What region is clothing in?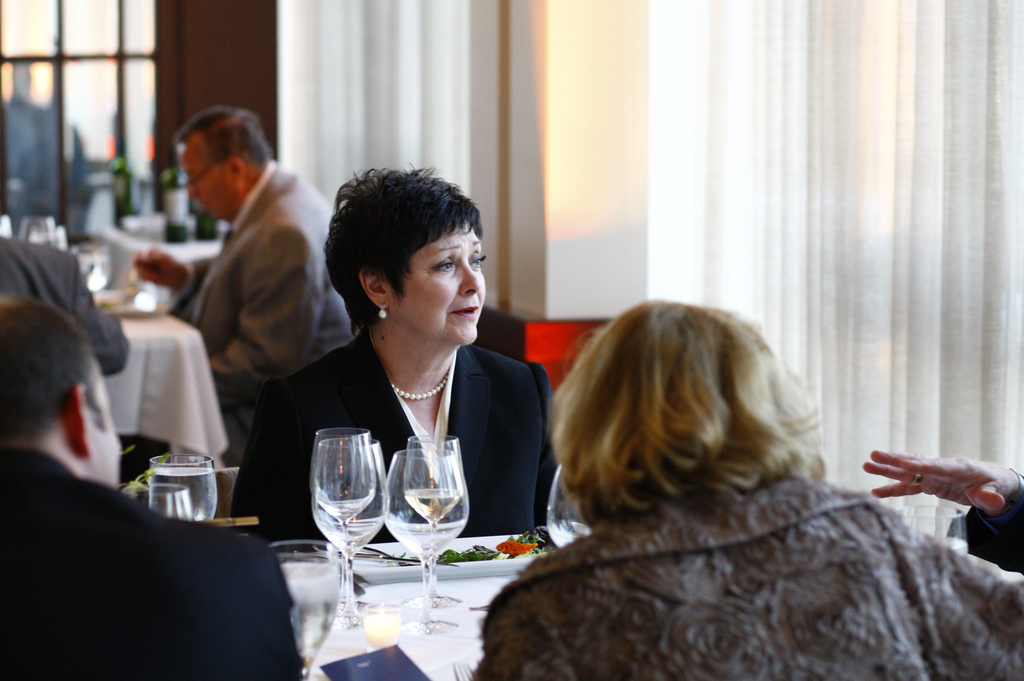
(0,433,301,677).
